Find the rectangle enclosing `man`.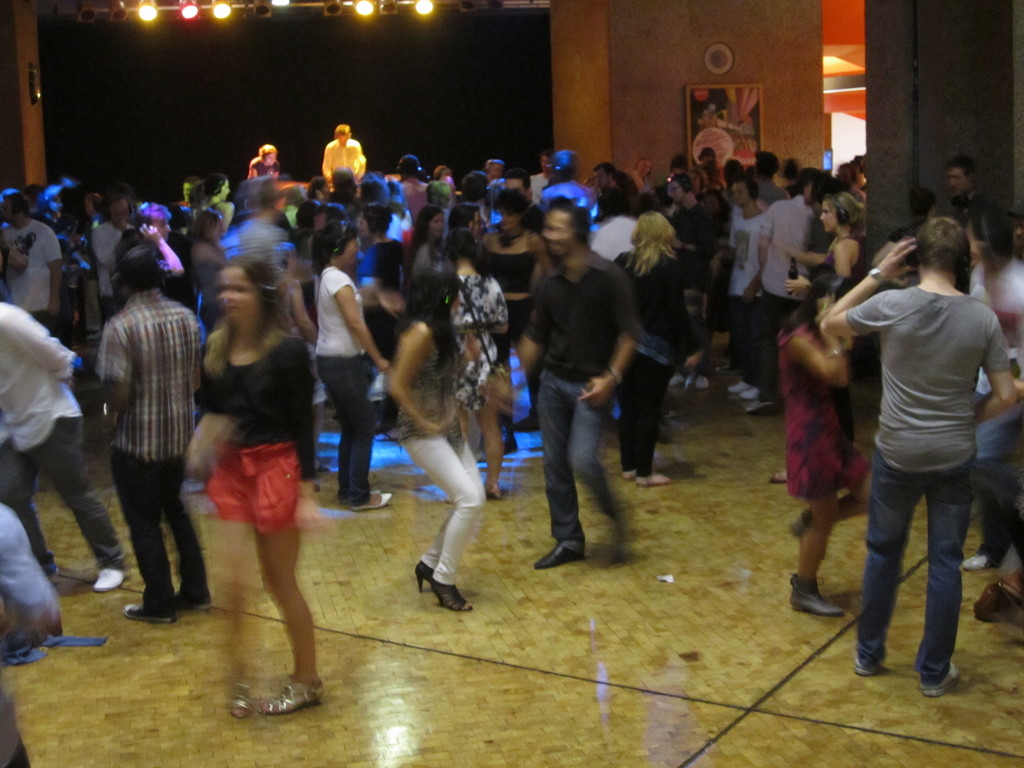
box=[954, 191, 1023, 573].
